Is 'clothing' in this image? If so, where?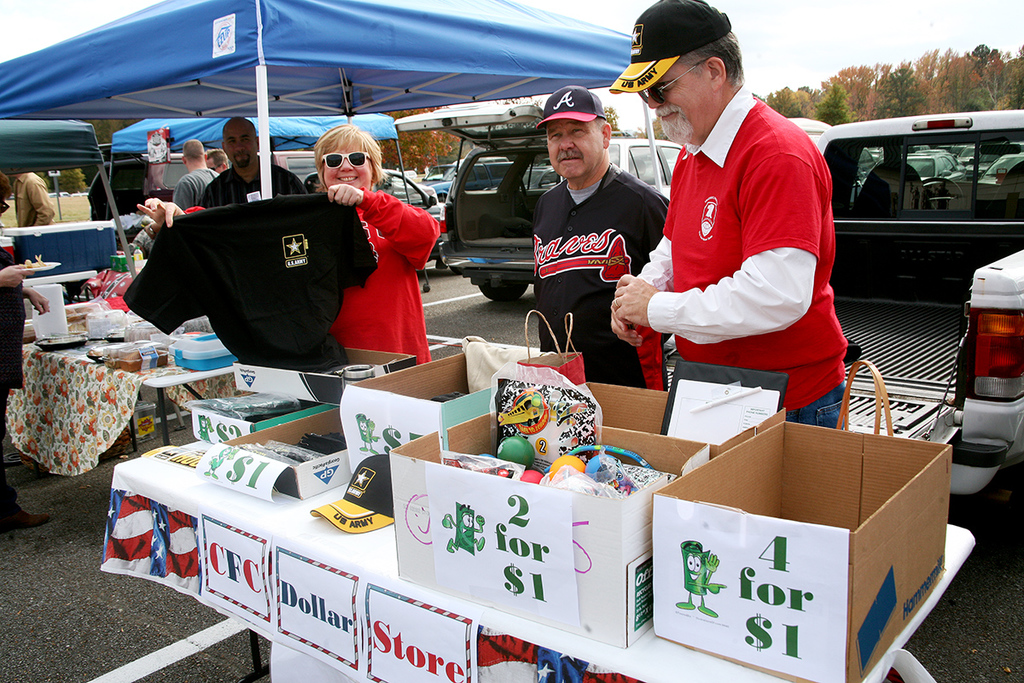
Yes, at x1=197, y1=164, x2=307, y2=217.
